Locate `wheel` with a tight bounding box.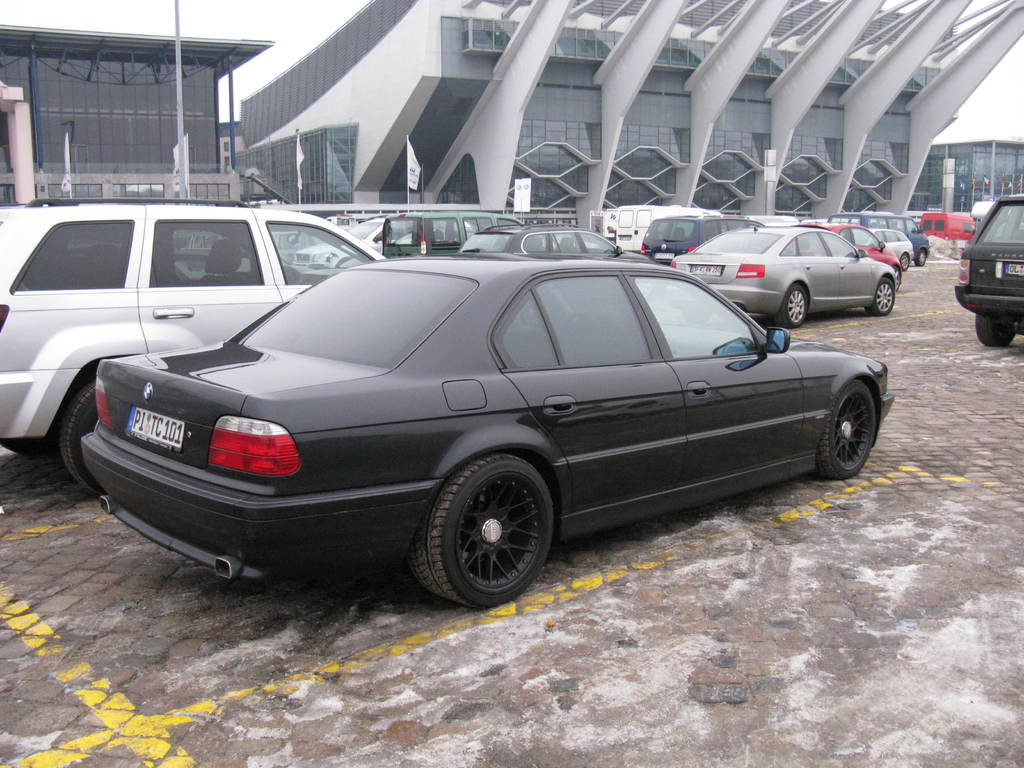
x1=893 y1=266 x2=900 y2=289.
